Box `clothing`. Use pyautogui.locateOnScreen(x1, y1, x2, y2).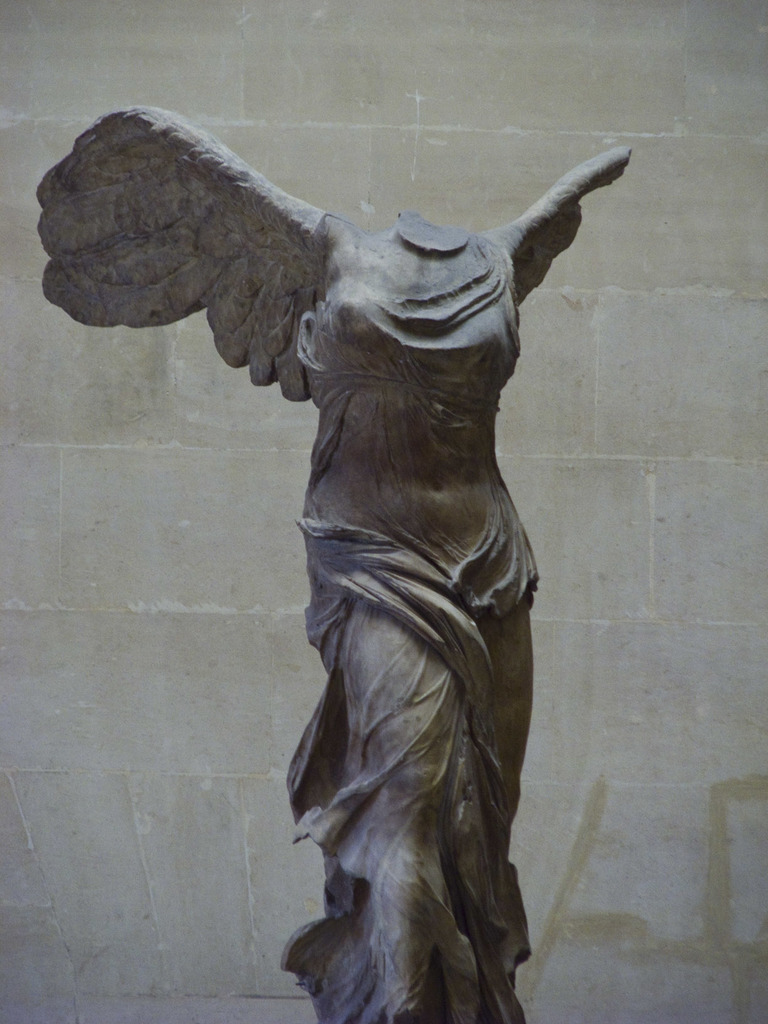
pyautogui.locateOnScreen(281, 234, 540, 1023).
